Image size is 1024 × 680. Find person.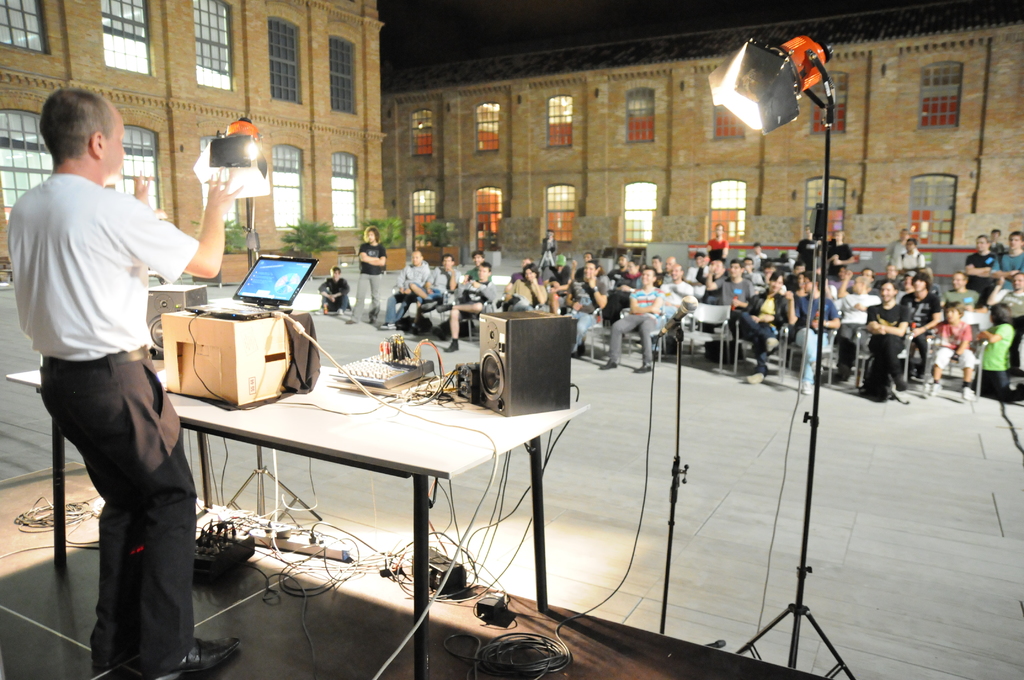
964,232,996,309.
